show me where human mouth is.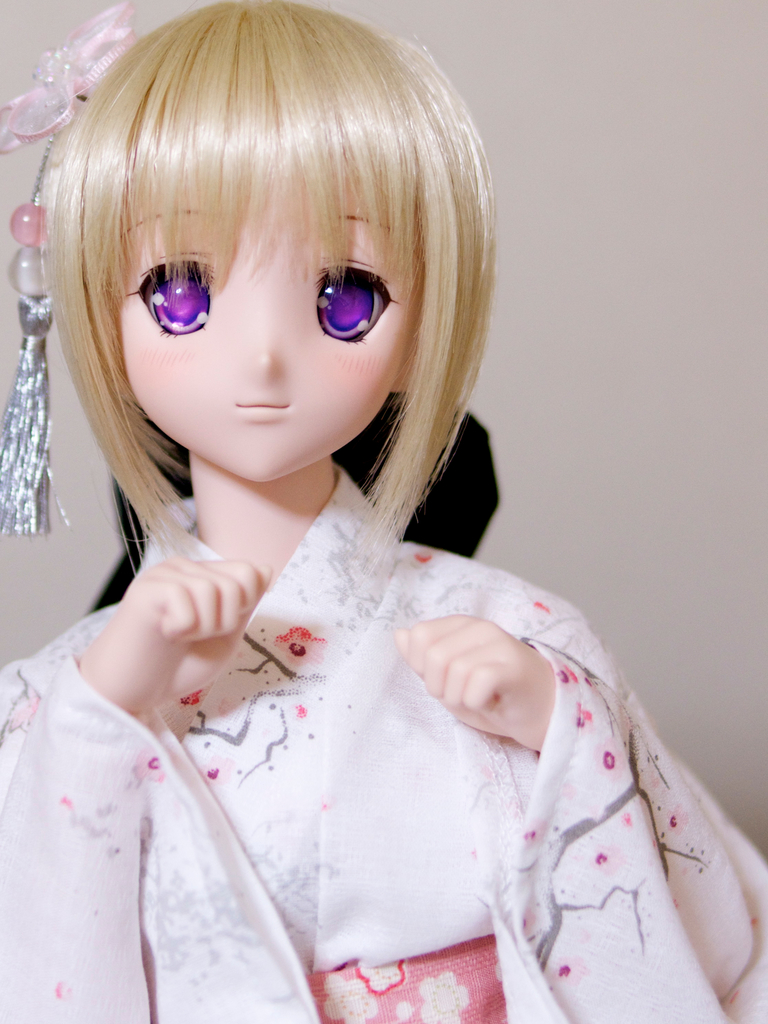
human mouth is at [233, 396, 293, 420].
